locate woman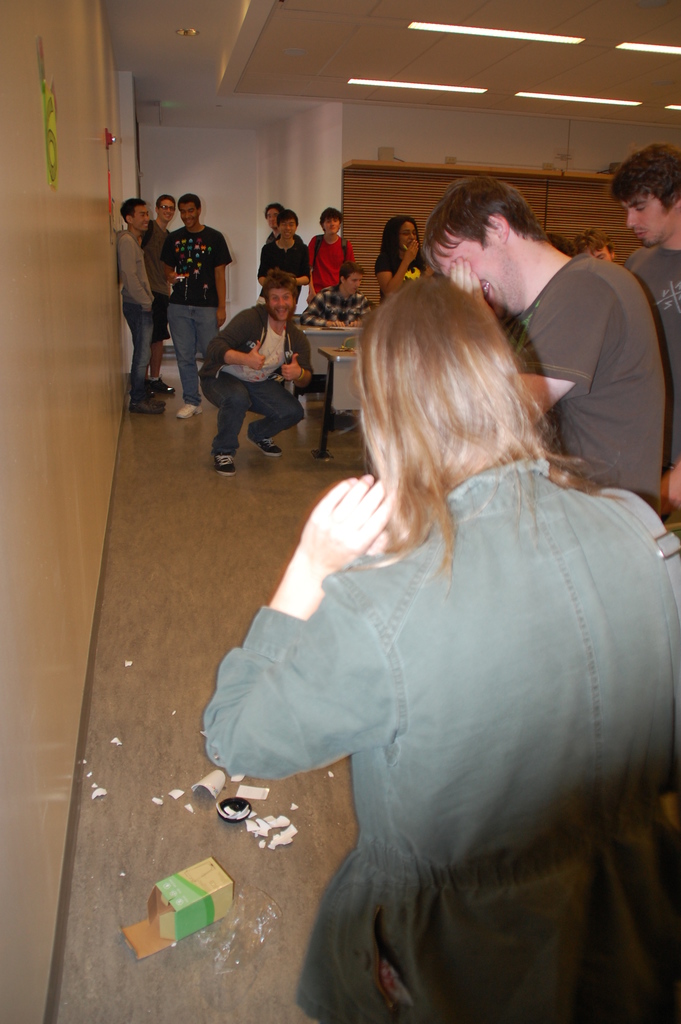
{"left": 284, "top": 241, "right": 636, "bottom": 961}
